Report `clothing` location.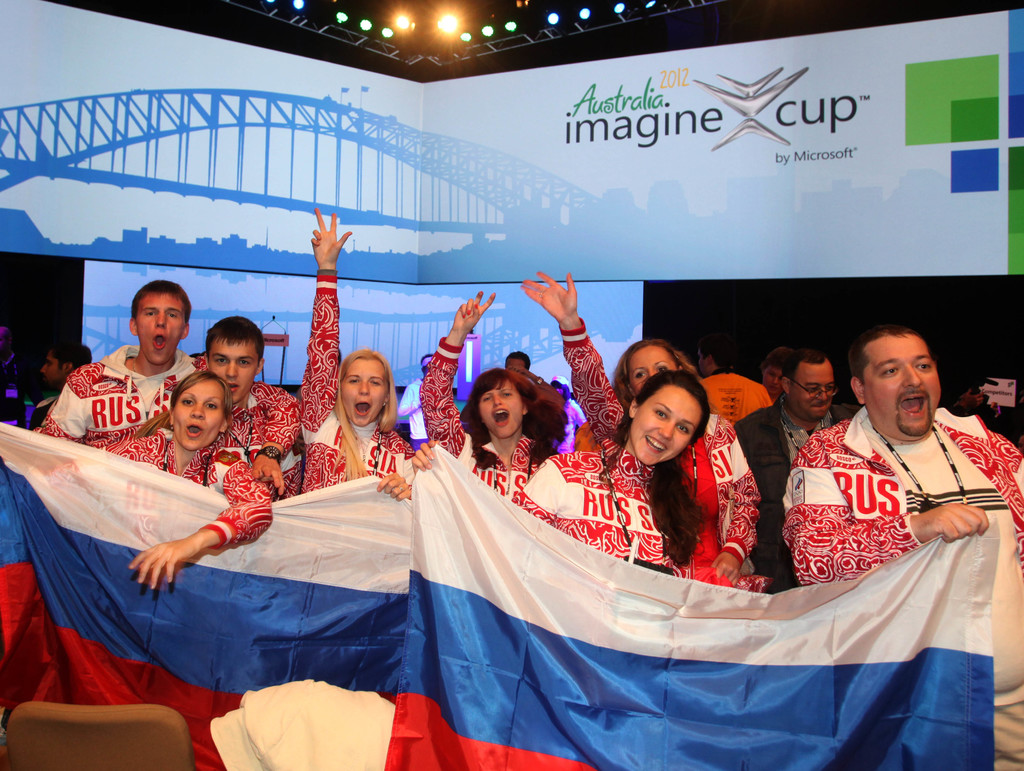
Report: {"left": 783, "top": 402, "right": 1023, "bottom": 763}.
